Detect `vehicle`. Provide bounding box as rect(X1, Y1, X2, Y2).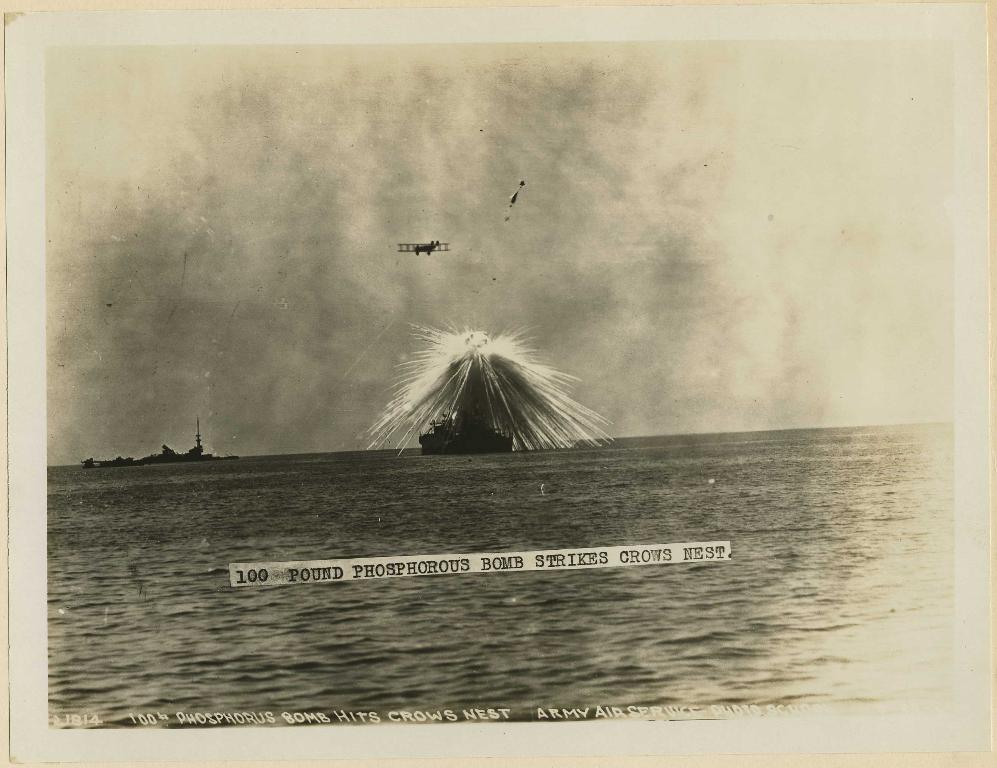
rect(415, 410, 527, 458).
